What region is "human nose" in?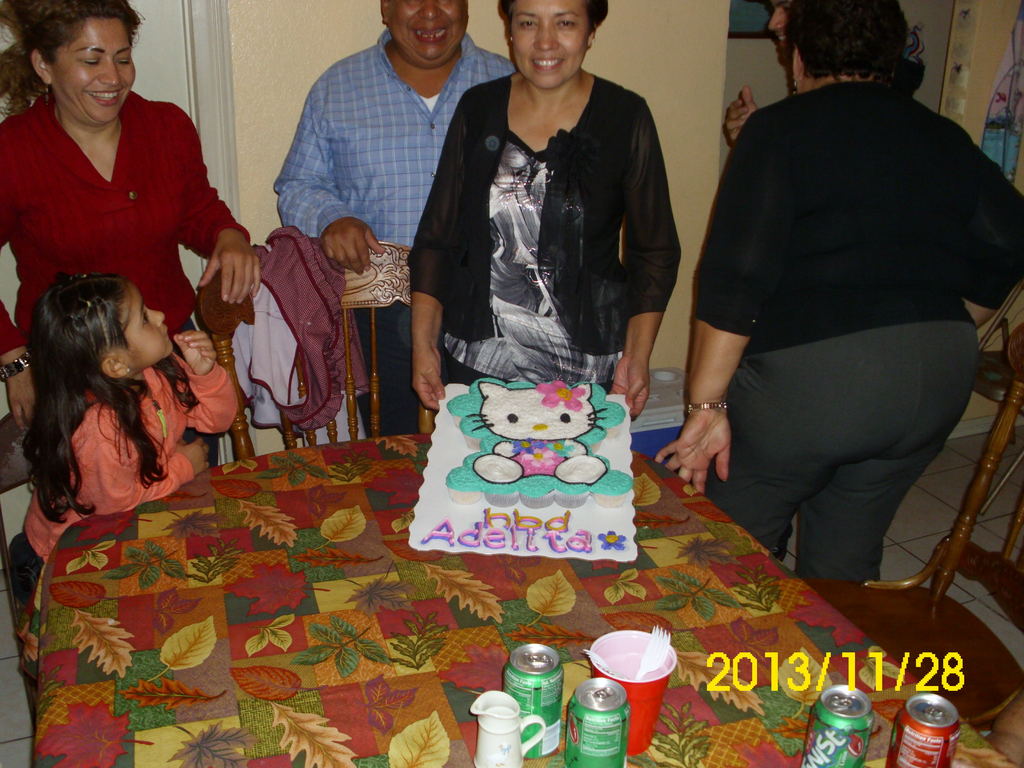
<bbox>100, 57, 121, 86</bbox>.
